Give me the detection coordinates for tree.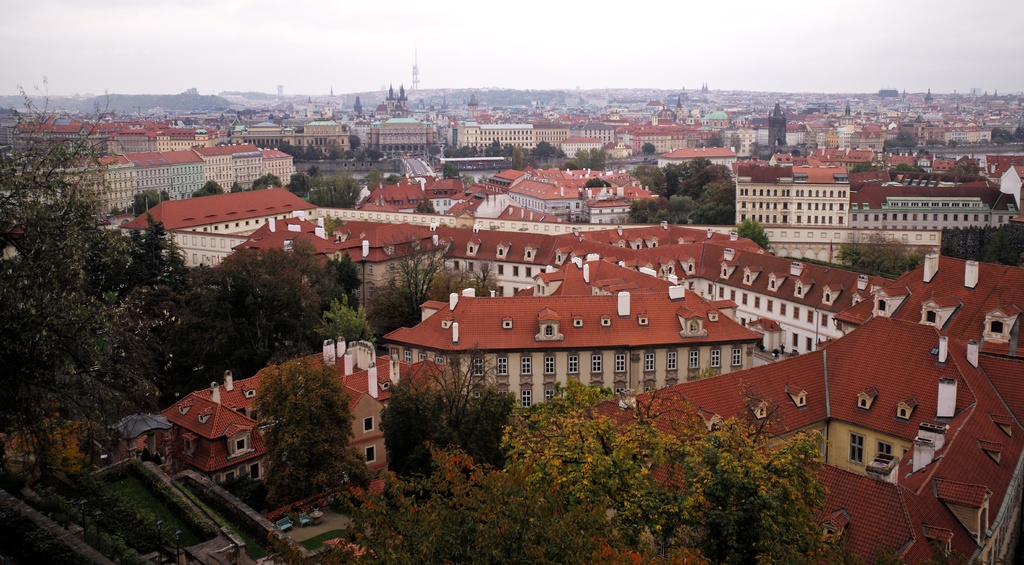
crop(245, 173, 286, 194).
